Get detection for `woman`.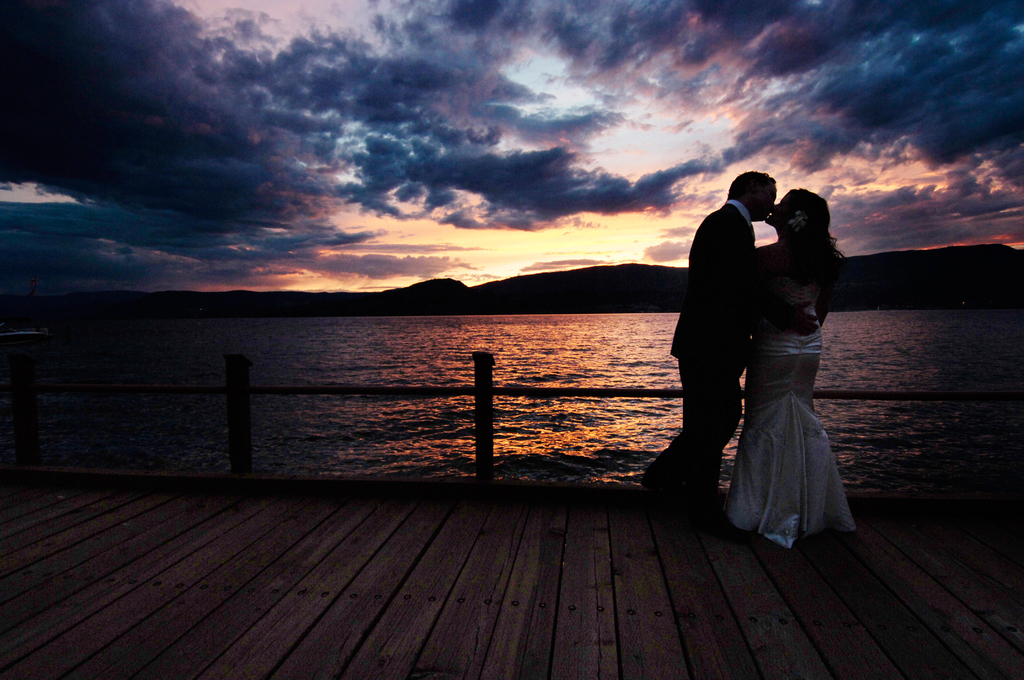
Detection: (left=722, top=186, right=874, bottom=557).
